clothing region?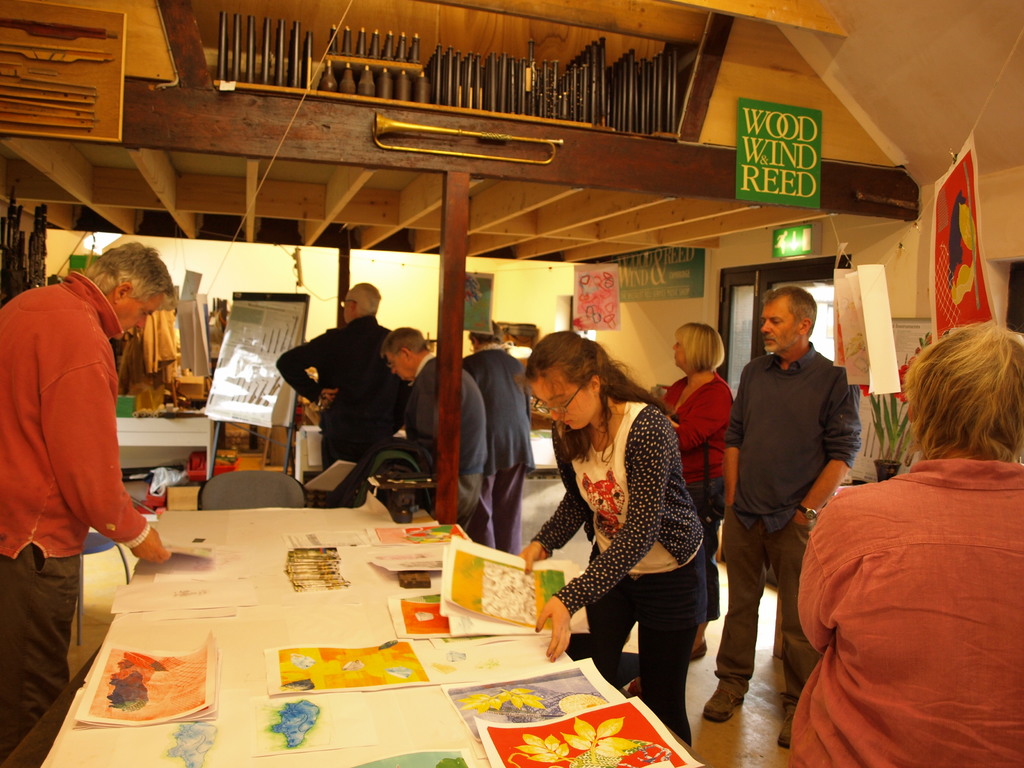
crop(799, 457, 1023, 767)
